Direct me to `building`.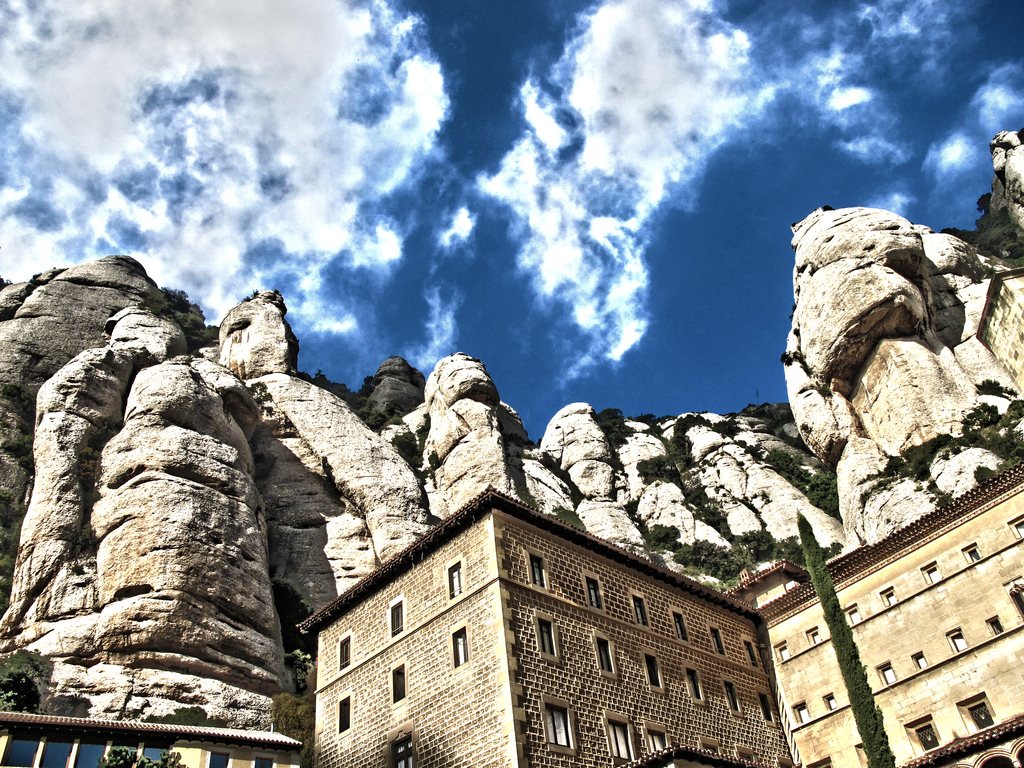
Direction: <box>0,709,303,767</box>.
